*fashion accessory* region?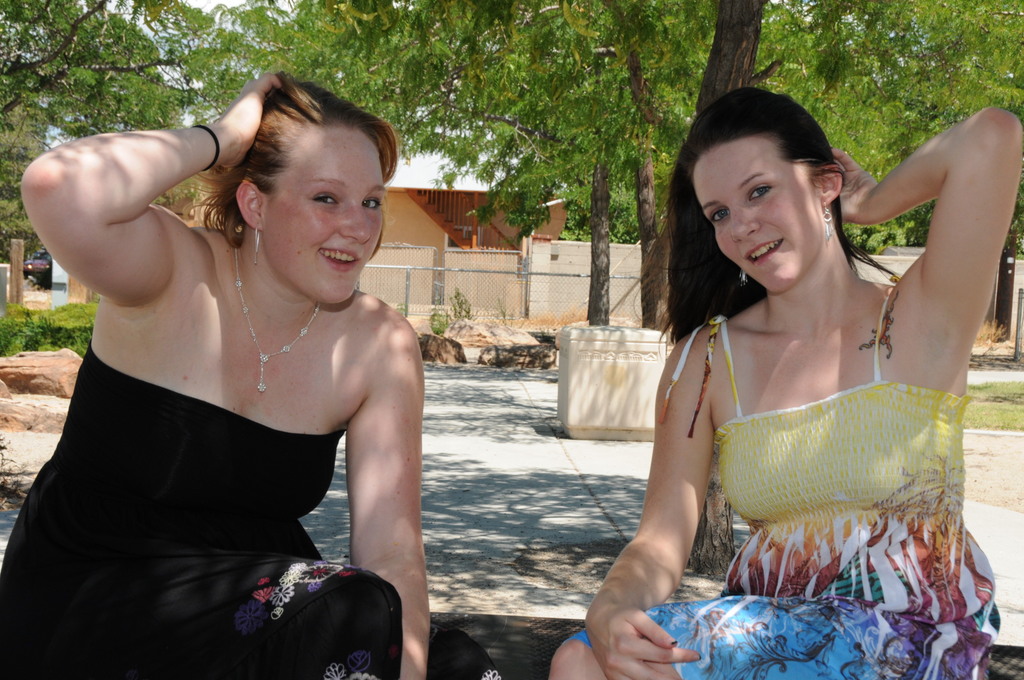
[left=954, top=371, right=1023, bottom=437]
